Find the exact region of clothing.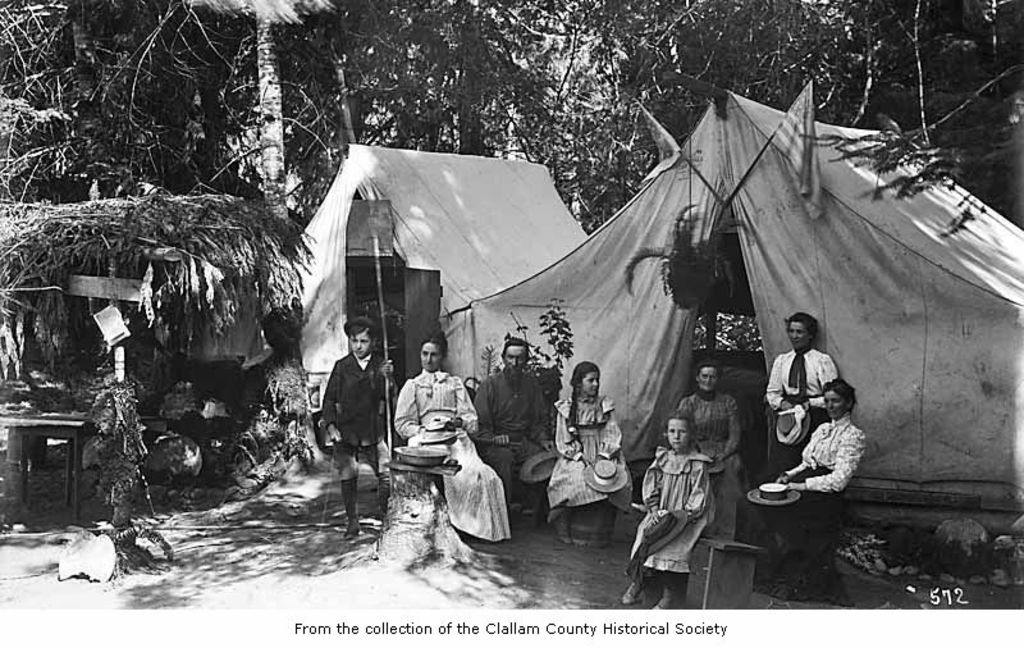
Exact region: BBox(643, 423, 732, 592).
